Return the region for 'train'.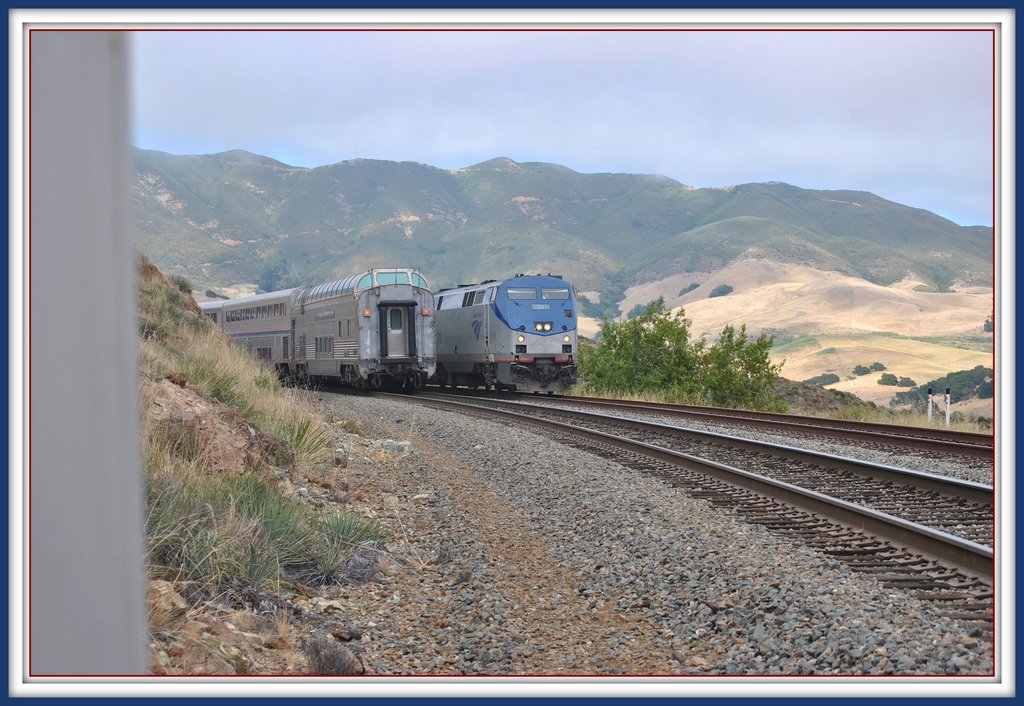
box(438, 276, 582, 390).
